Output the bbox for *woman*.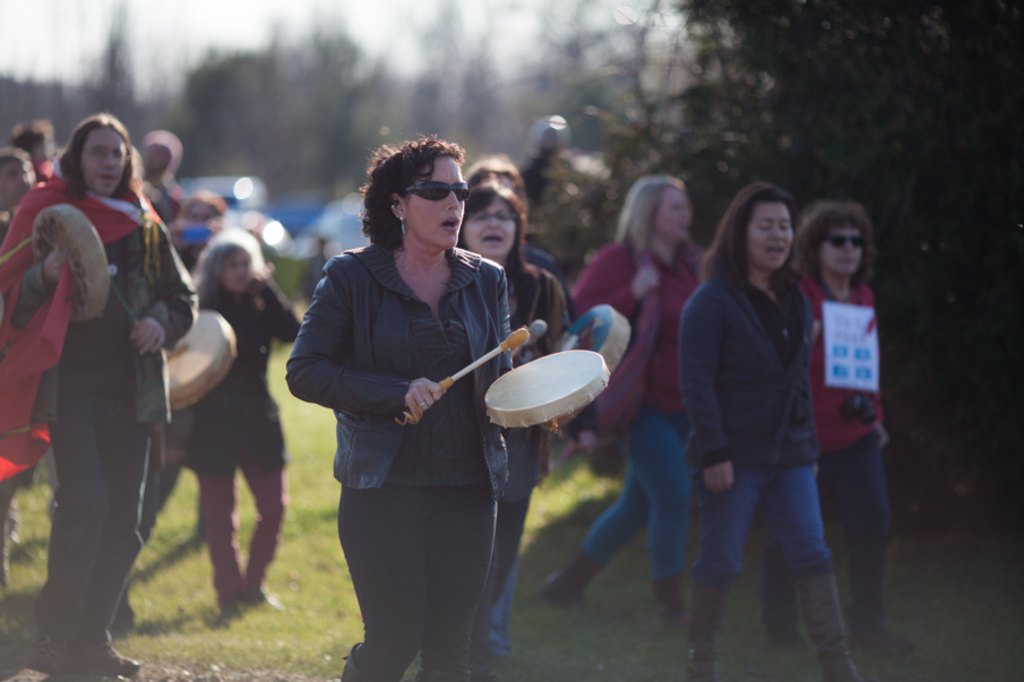
box=[455, 184, 568, 681].
